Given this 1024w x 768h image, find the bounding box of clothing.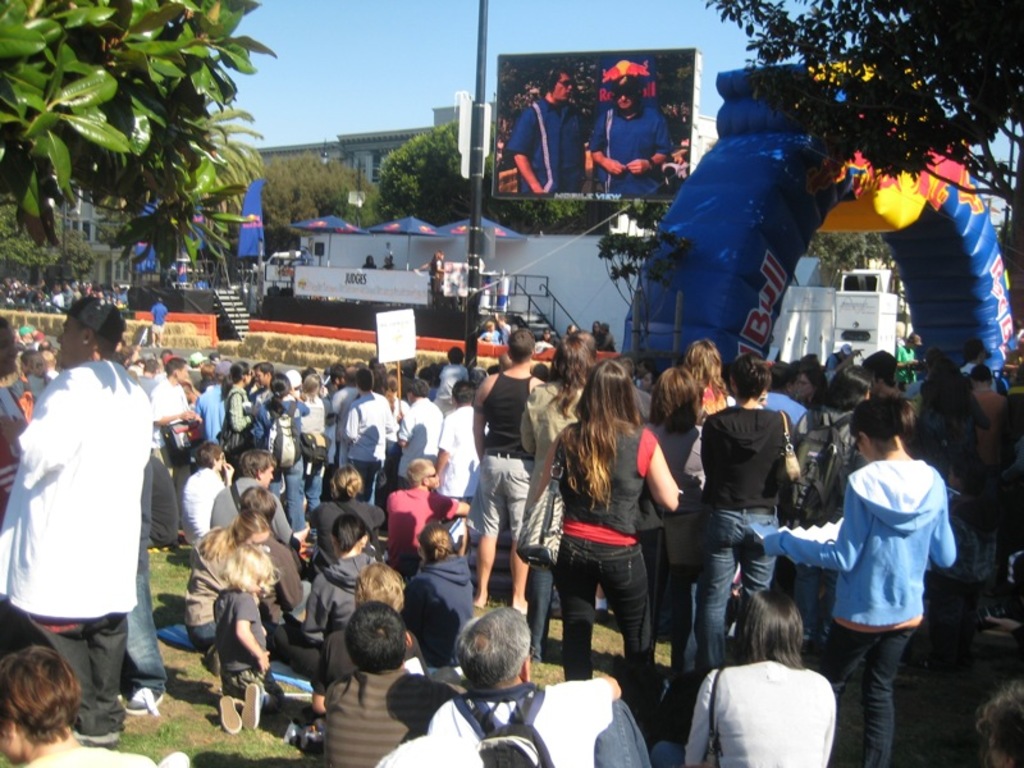
(left=320, top=620, right=442, bottom=680).
